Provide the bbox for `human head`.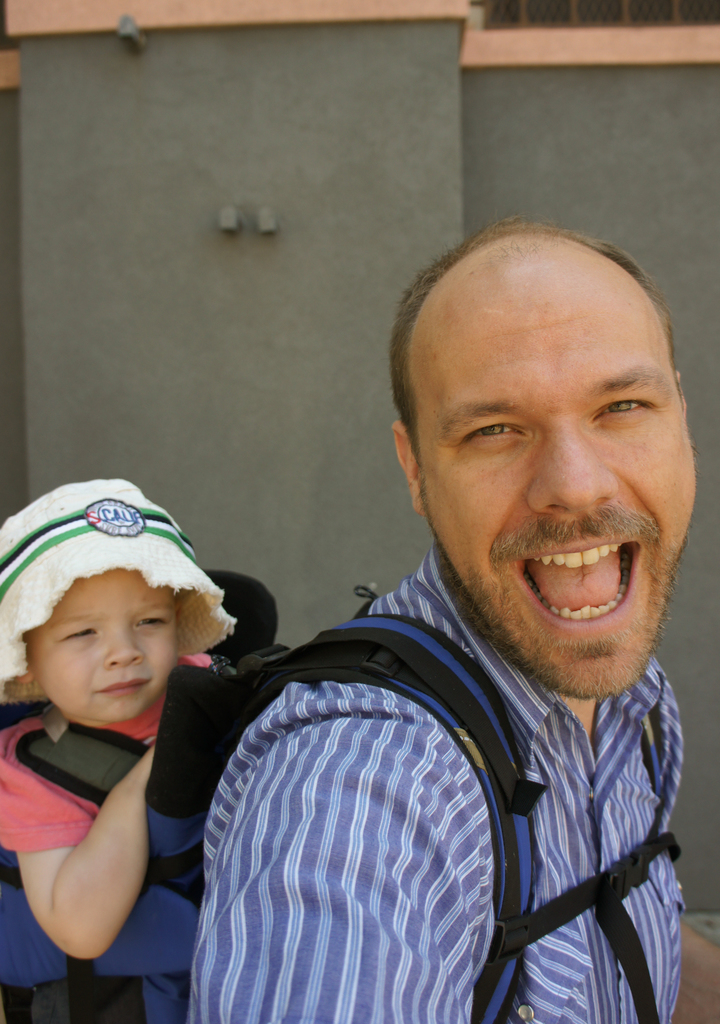
bbox(391, 223, 697, 698).
